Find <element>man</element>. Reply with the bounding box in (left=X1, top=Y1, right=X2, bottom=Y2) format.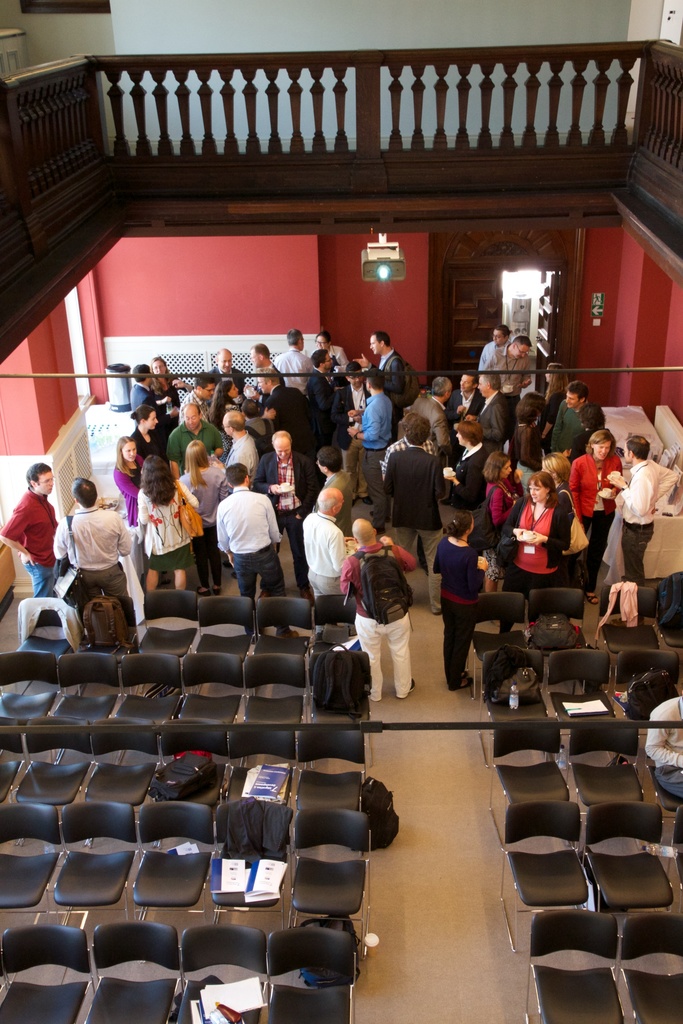
(left=308, top=351, right=339, bottom=411).
